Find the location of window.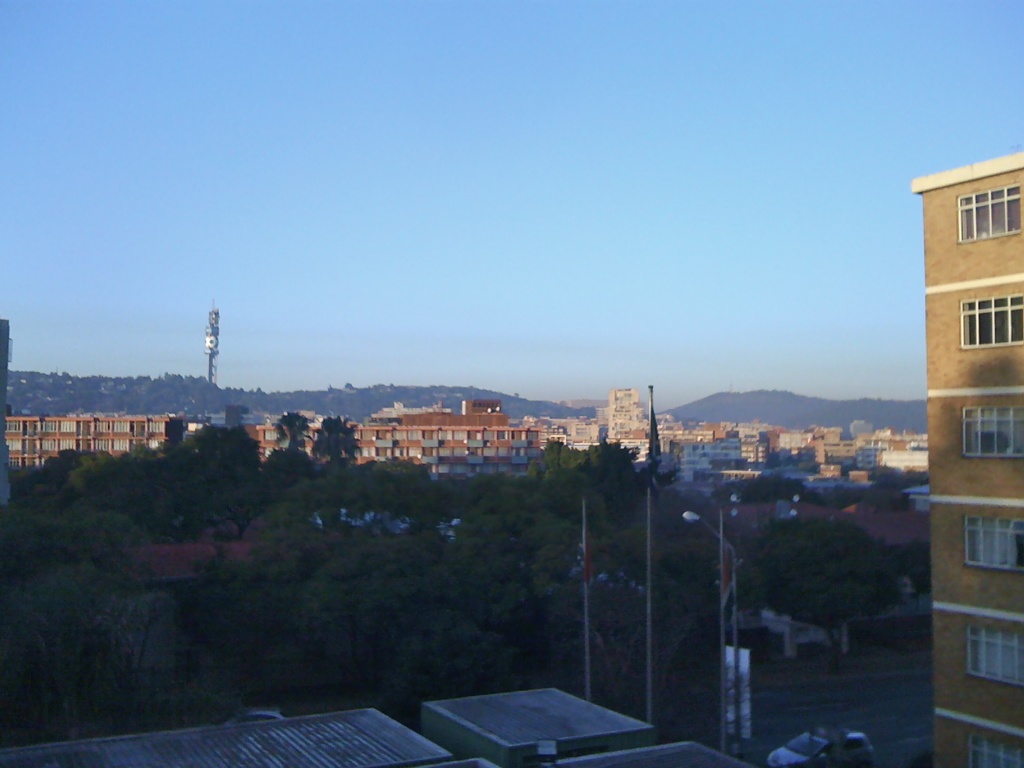
Location: bbox=[962, 405, 1023, 462].
